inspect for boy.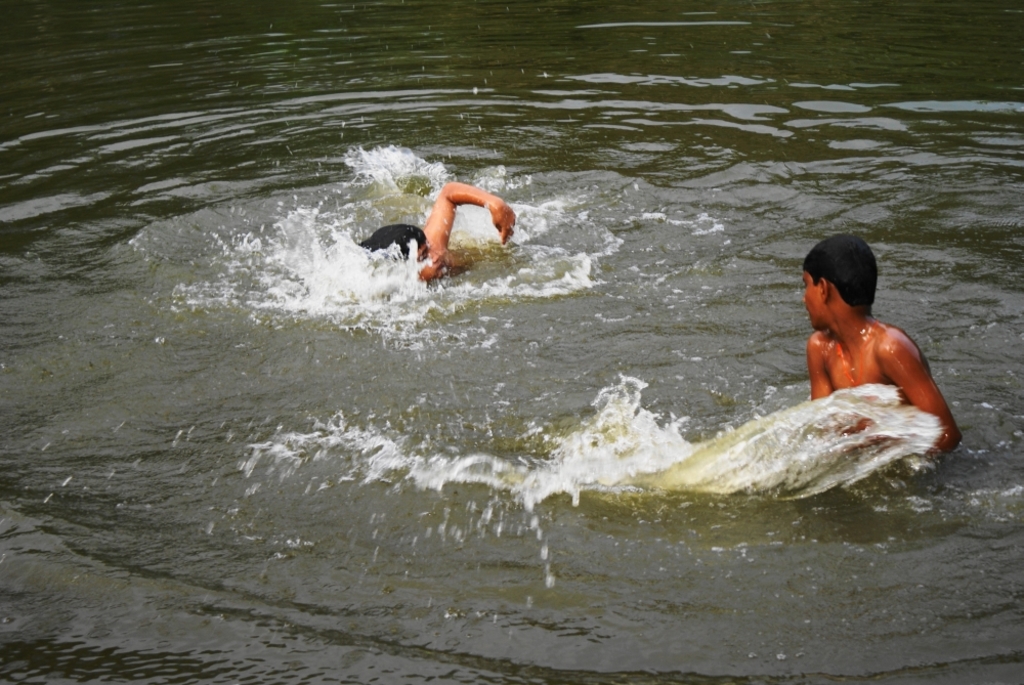
Inspection: box(802, 227, 951, 468).
